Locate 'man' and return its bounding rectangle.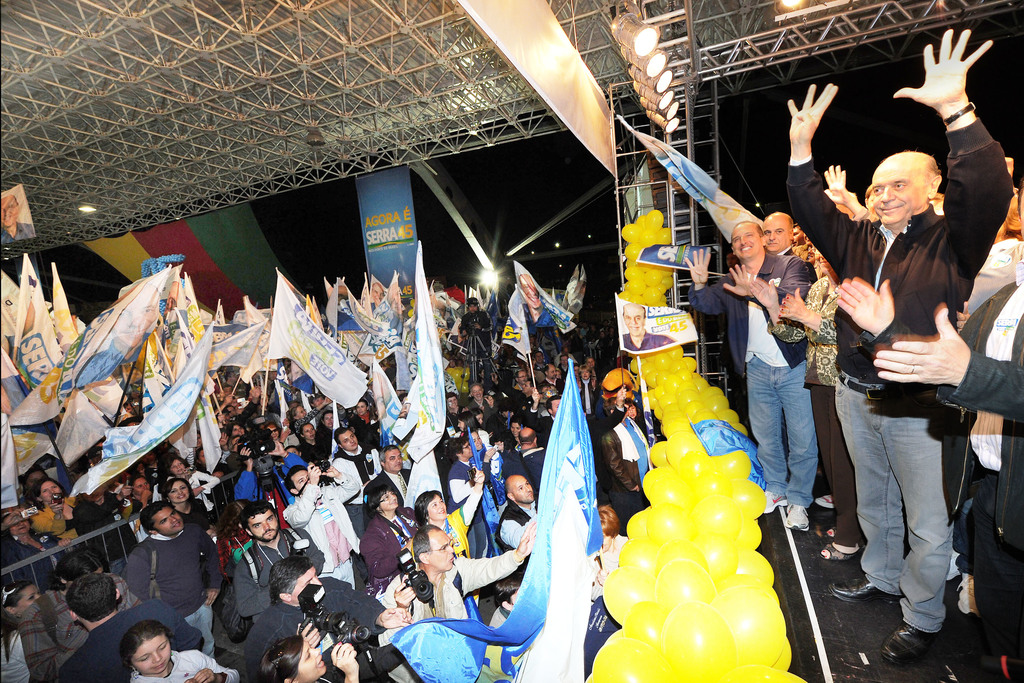
562 360 576 379.
